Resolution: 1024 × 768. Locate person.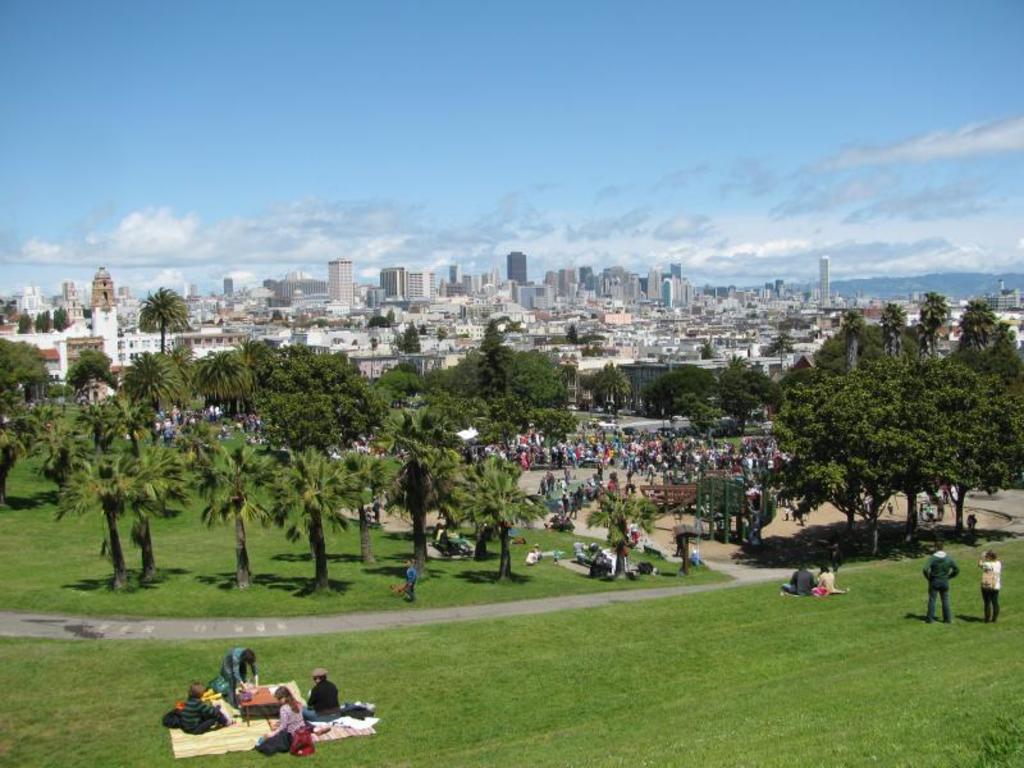
x1=919 y1=536 x2=966 y2=627.
